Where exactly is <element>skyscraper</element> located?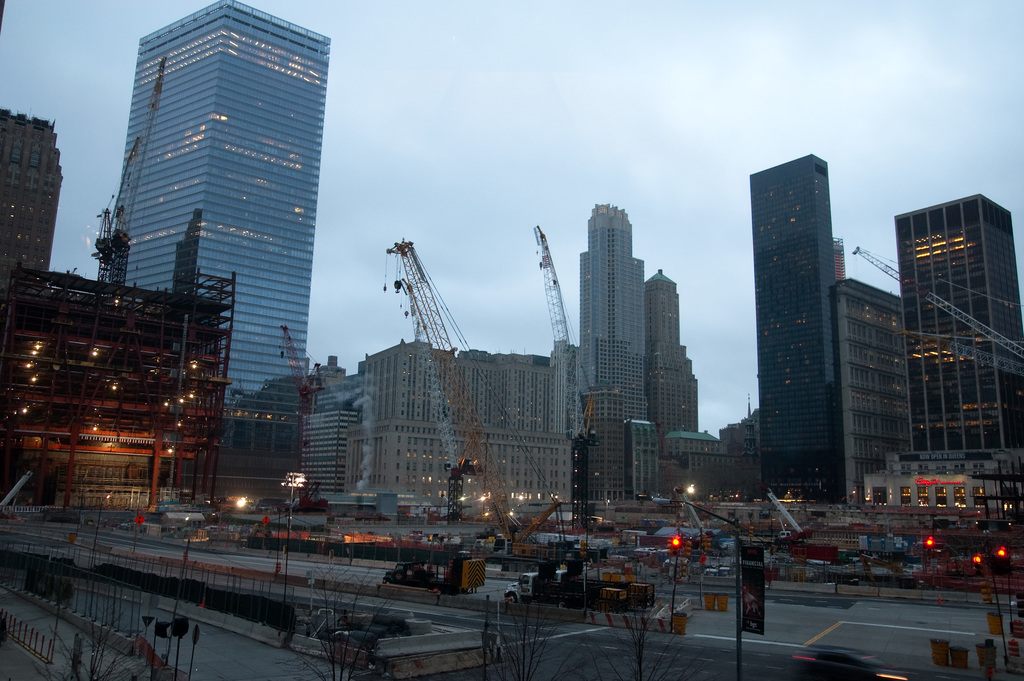
Its bounding box is box=[886, 190, 1015, 452].
